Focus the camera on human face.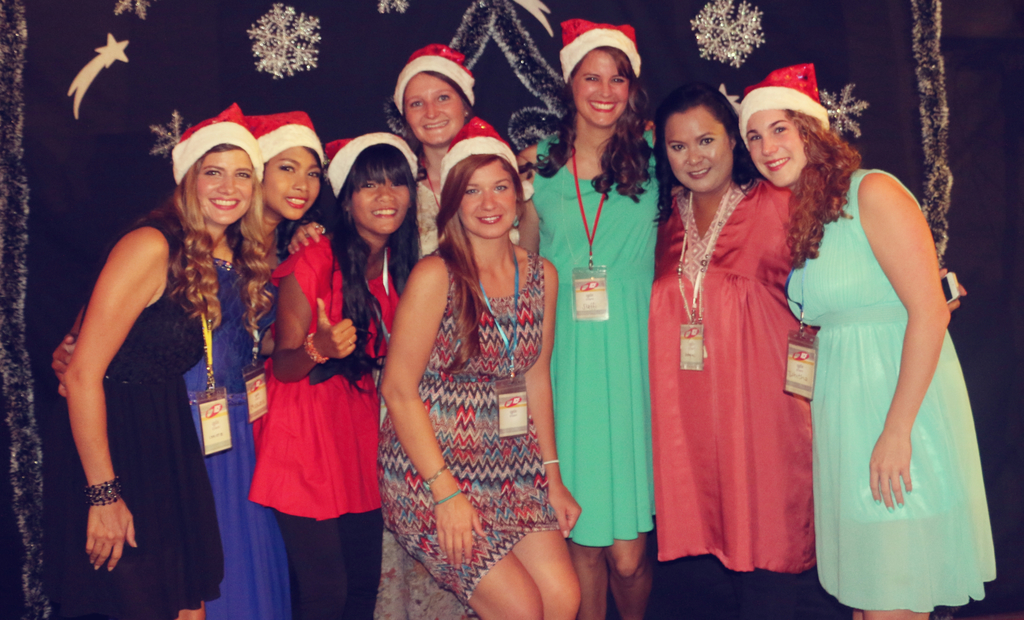
Focus region: bbox(404, 73, 467, 147).
